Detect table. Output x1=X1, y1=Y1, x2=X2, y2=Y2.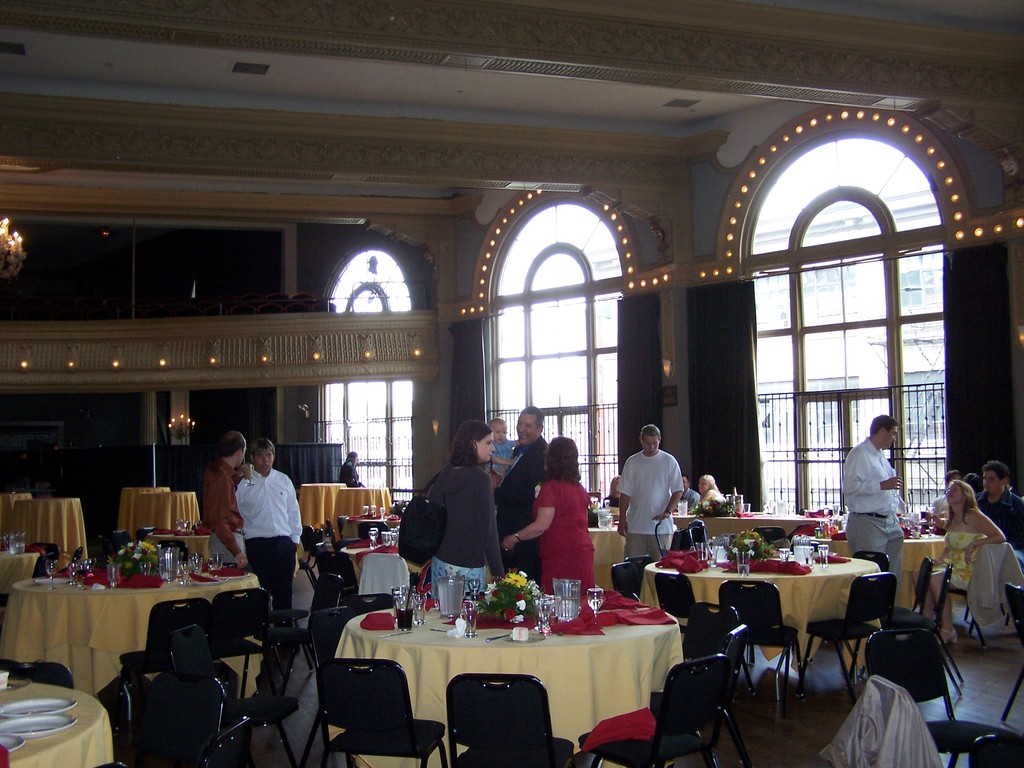
x1=0, y1=557, x2=264, y2=706.
